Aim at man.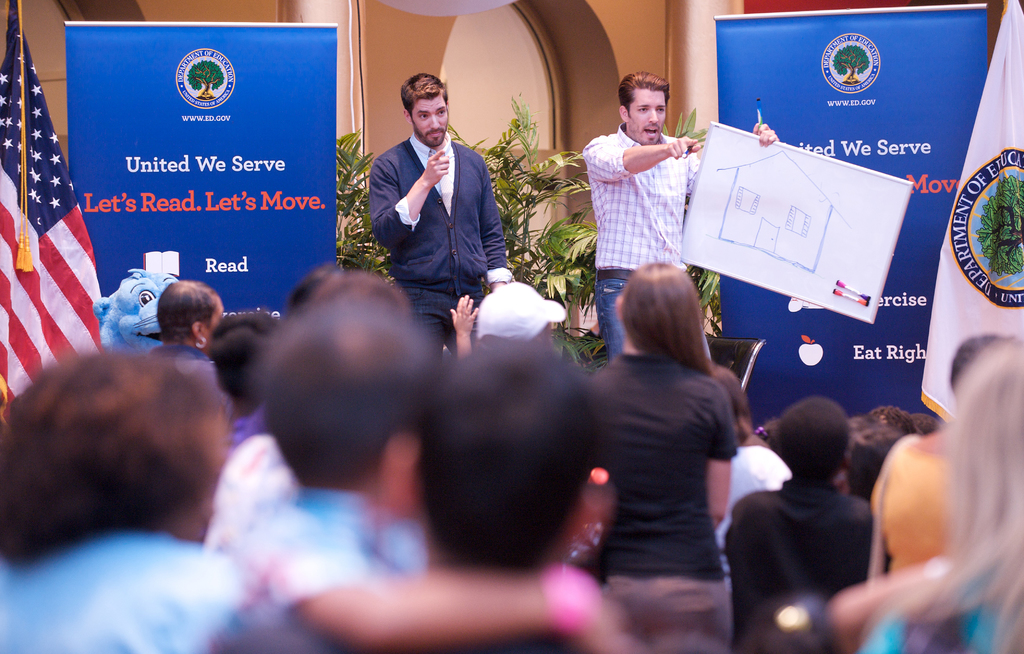
Aimed at [570,57,783,368].
